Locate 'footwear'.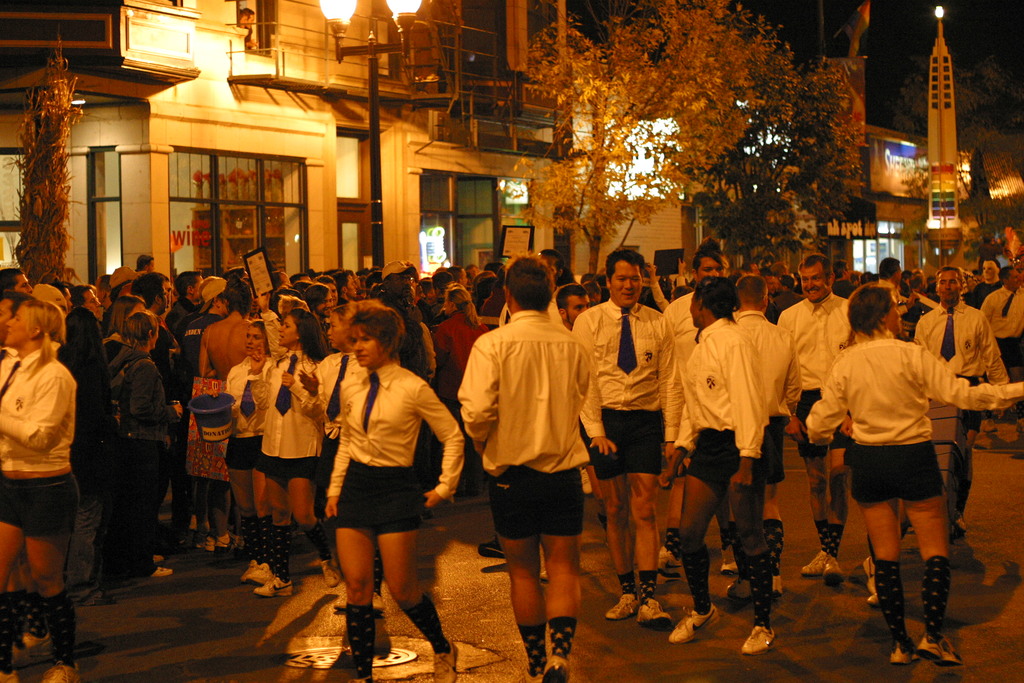
Bounding box: rect(93, 589, 118, 604).
